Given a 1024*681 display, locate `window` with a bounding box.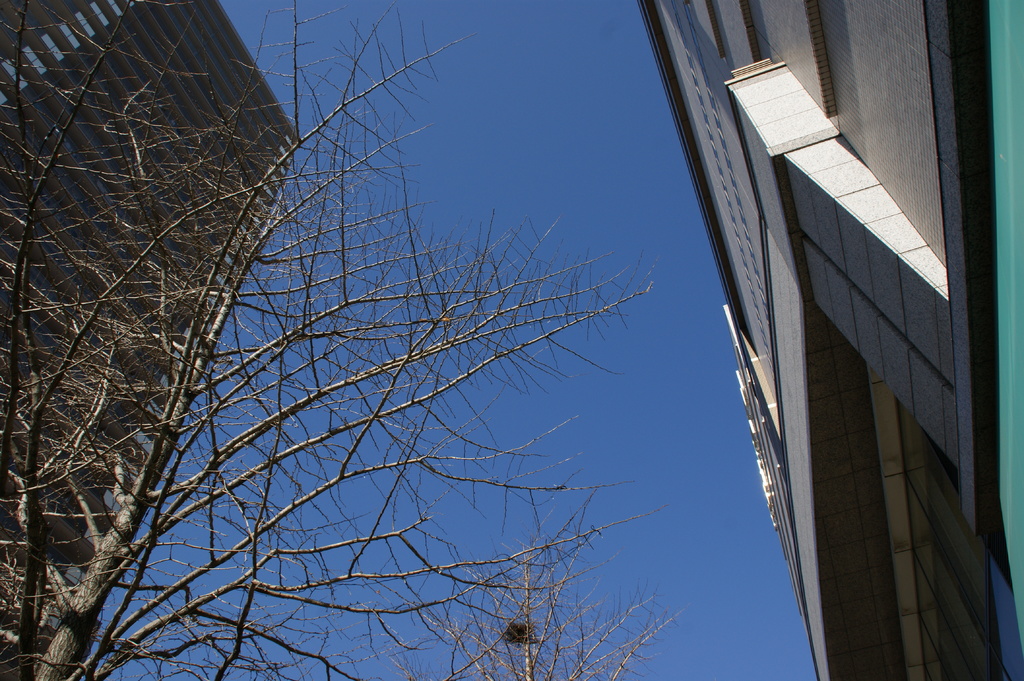
Located: bbox=[113, 0, 127, 20].
